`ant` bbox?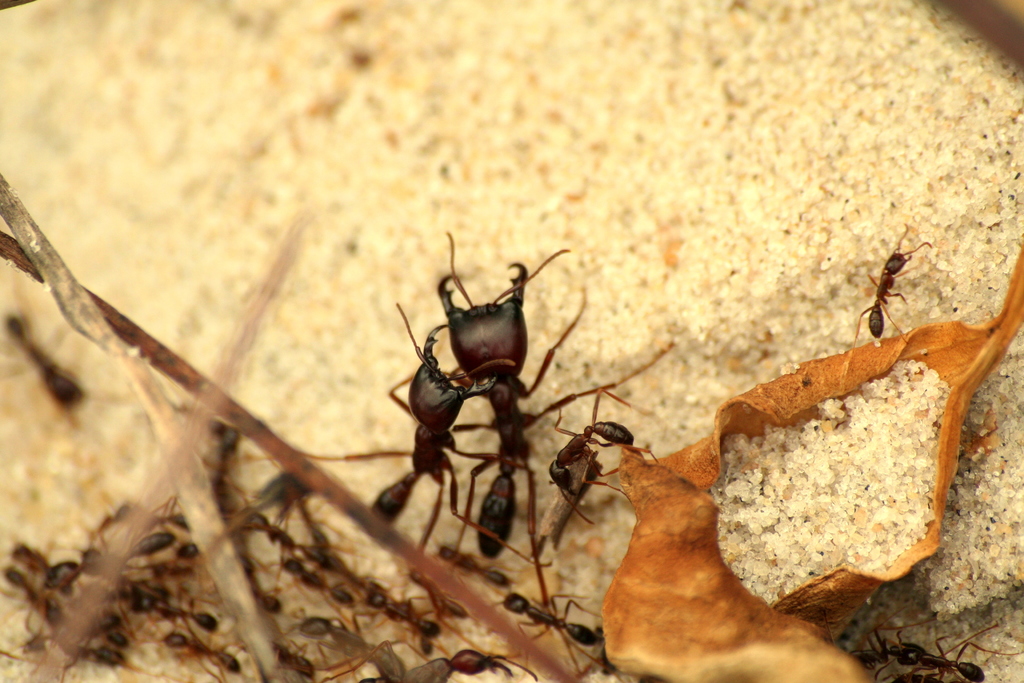
detection(410, 236, 577, 668)
